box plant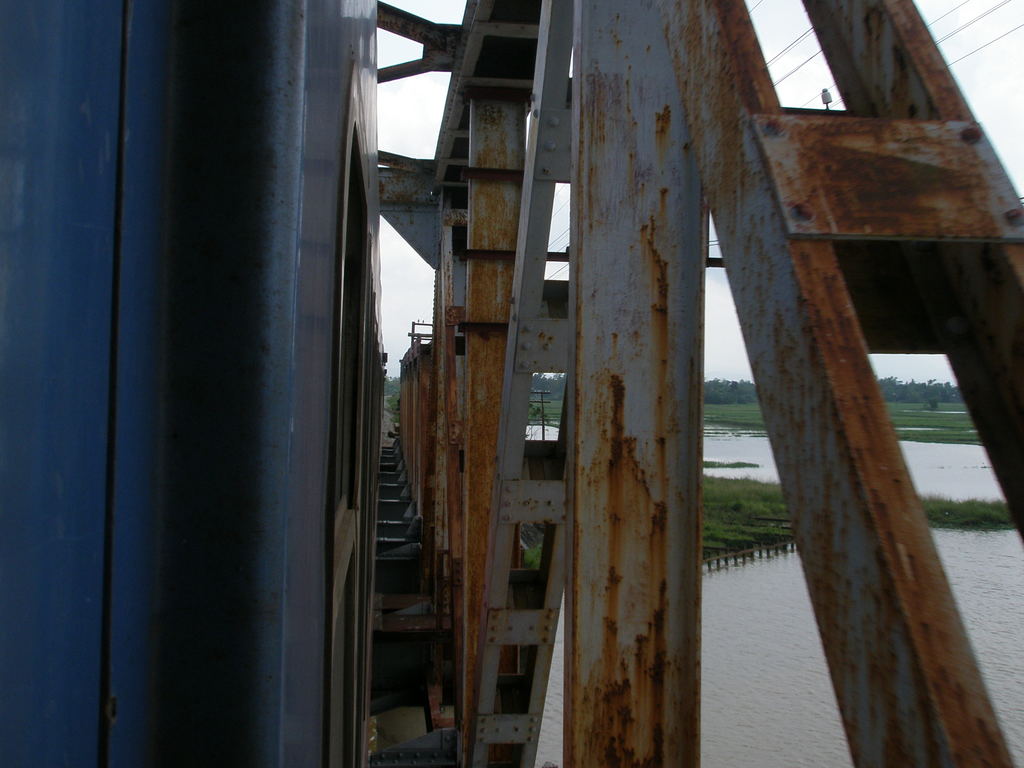
[left=517, top=479, right=1023, bottom=569]
